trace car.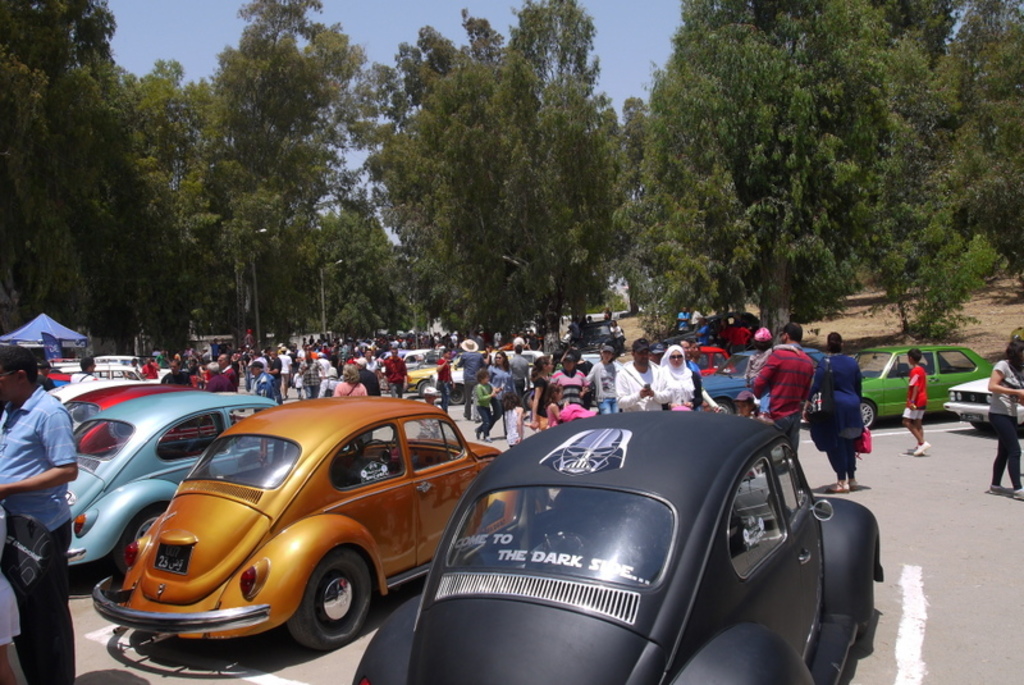
Traced to (46,371,128,433).
